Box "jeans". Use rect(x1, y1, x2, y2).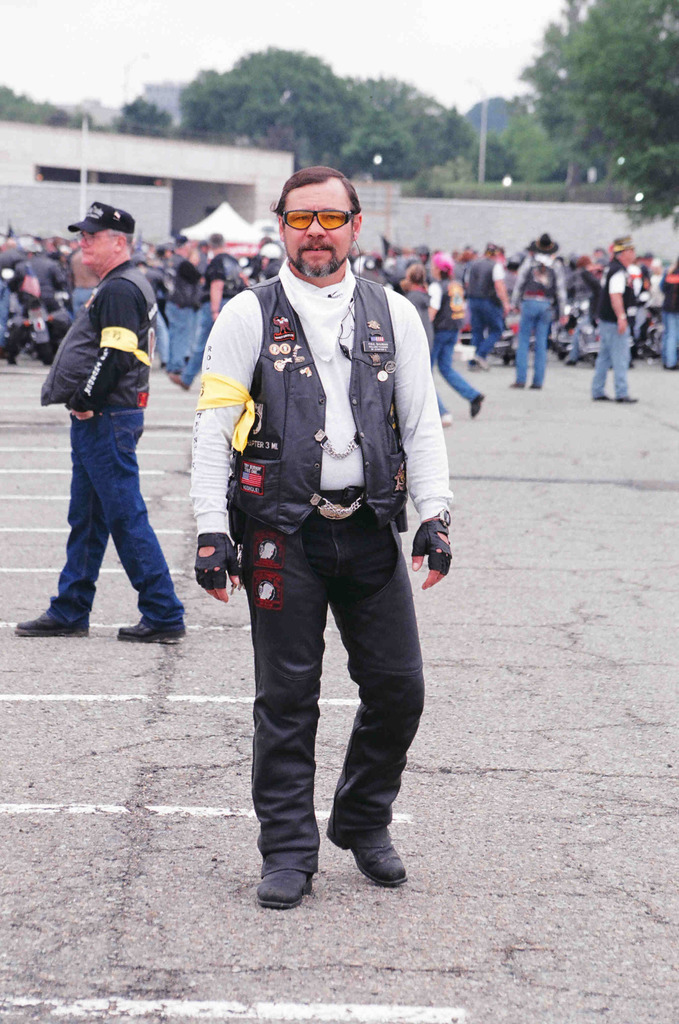
rect(45, 409, 175, 620).
